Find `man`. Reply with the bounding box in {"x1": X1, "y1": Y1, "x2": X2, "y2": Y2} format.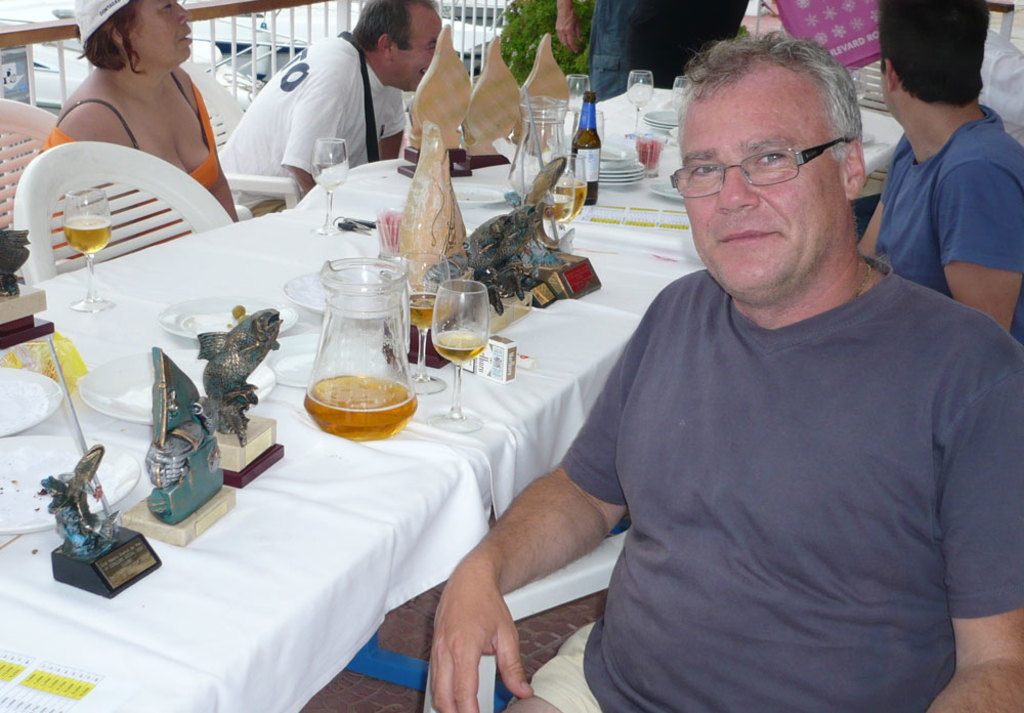
{"x1": 557, "y1": 0, "x2": 757, "y2": 109}.
